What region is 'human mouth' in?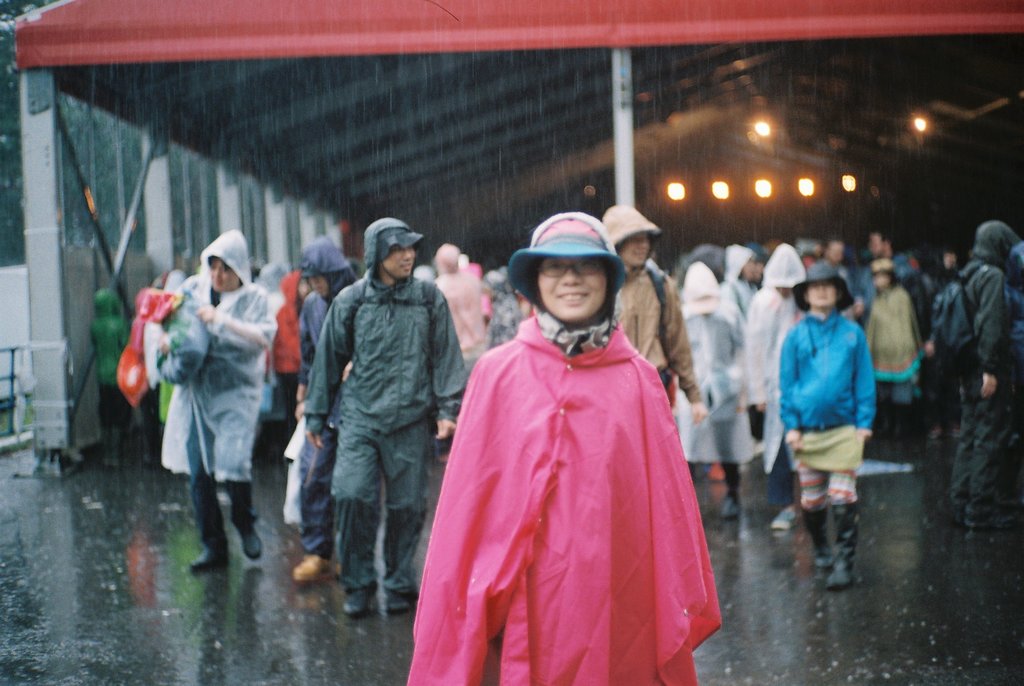
(403,264,412,269).
